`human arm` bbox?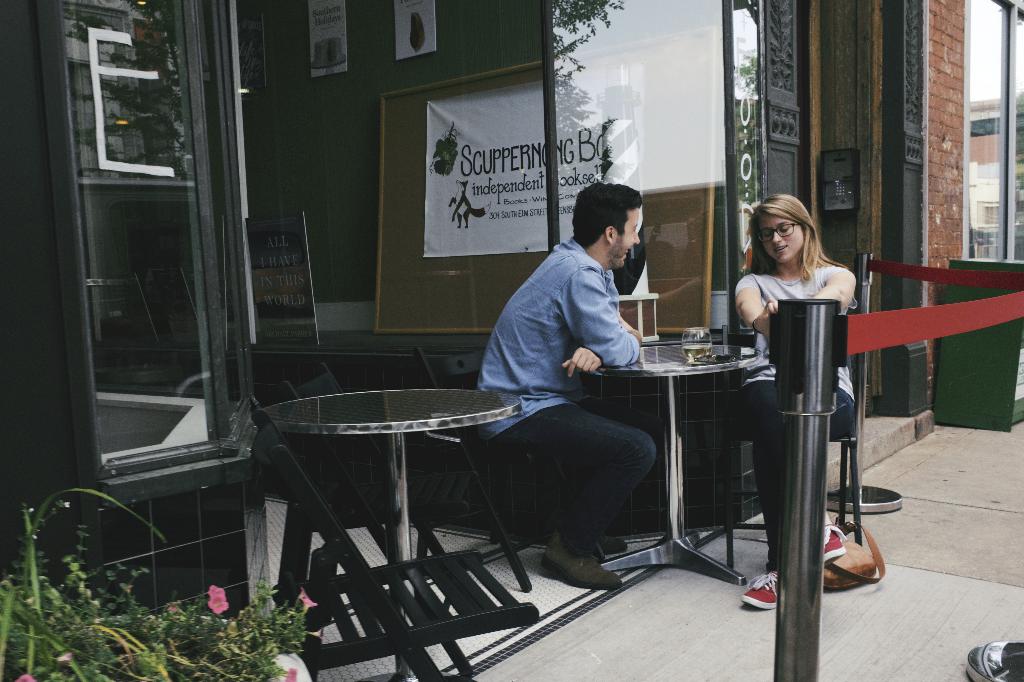
[560,256,641,366]
